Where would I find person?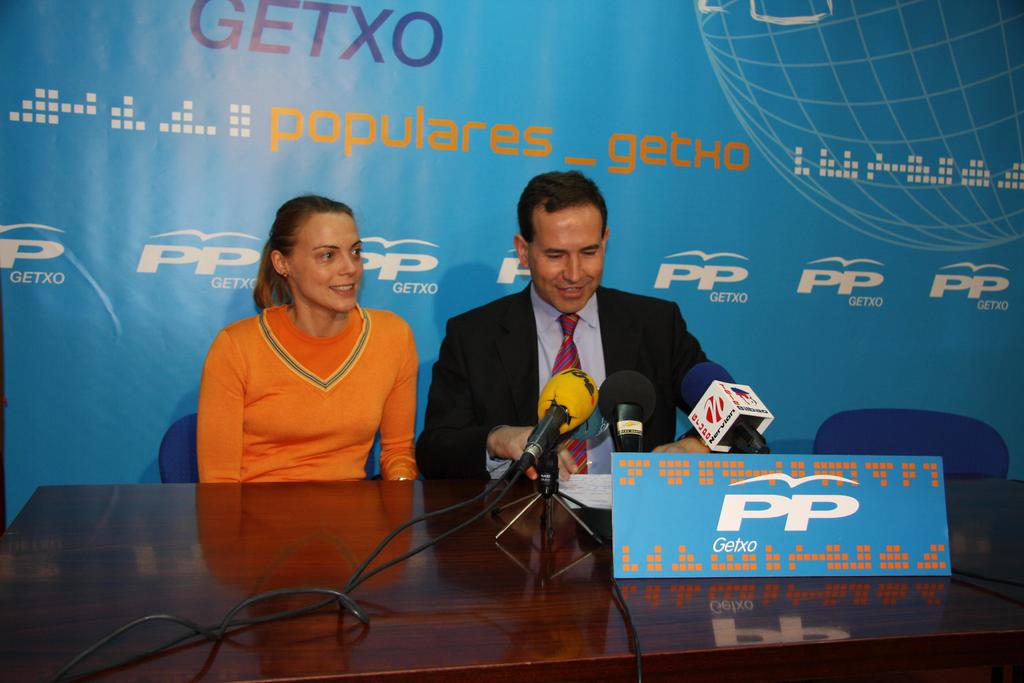
At x1=445, y1=175, x2=737, y2=532.
